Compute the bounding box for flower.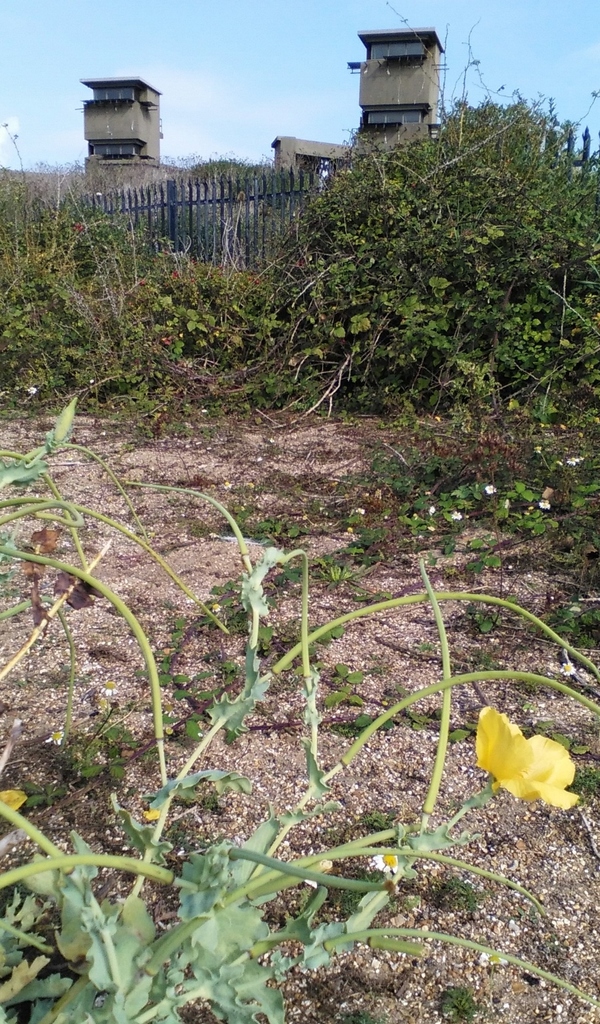
[left=537, top=500, right=549, bottom=509].
